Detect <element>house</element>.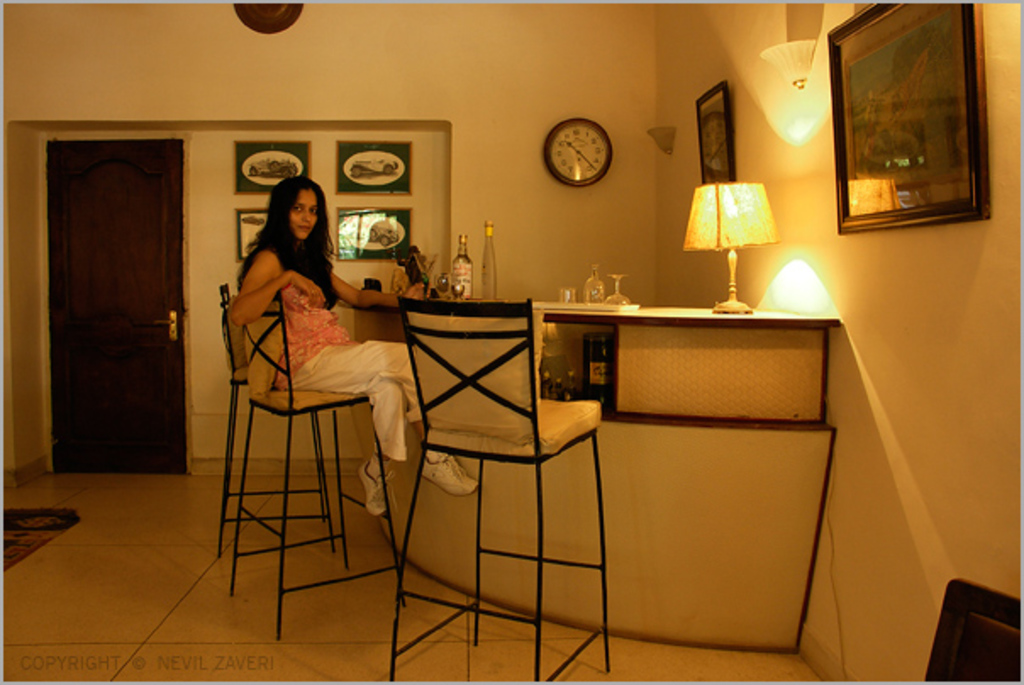
Detected at <bbox>3, 0, 1022, 683</bbox>.
